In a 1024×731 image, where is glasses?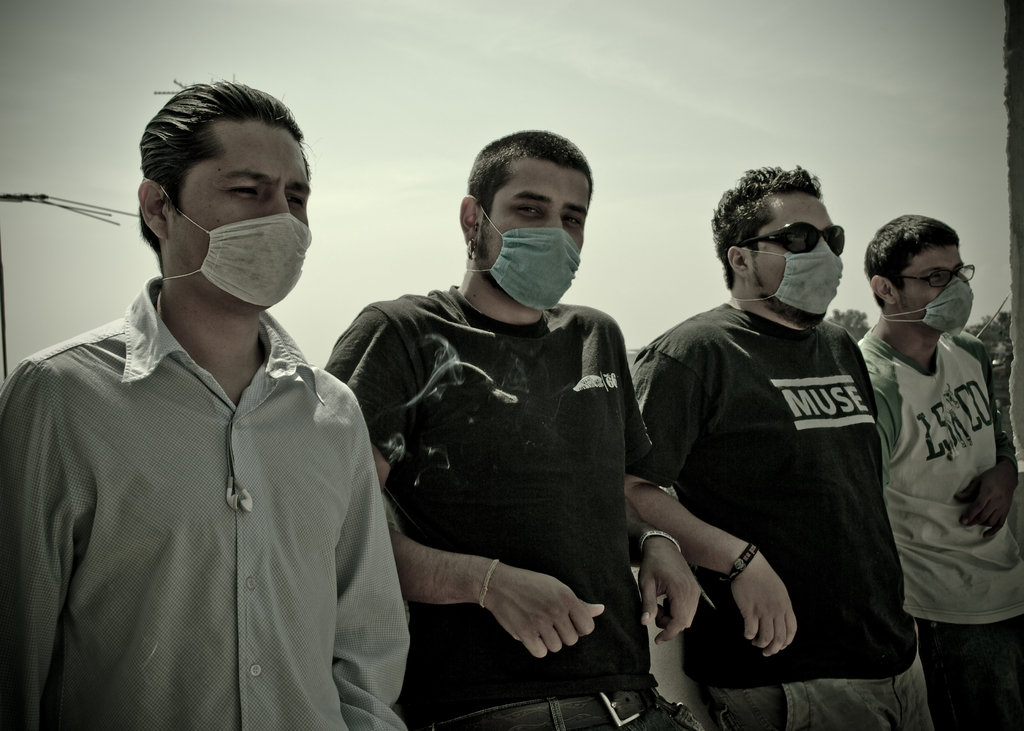
[left=895, top=257, right=982, bottom=291].
